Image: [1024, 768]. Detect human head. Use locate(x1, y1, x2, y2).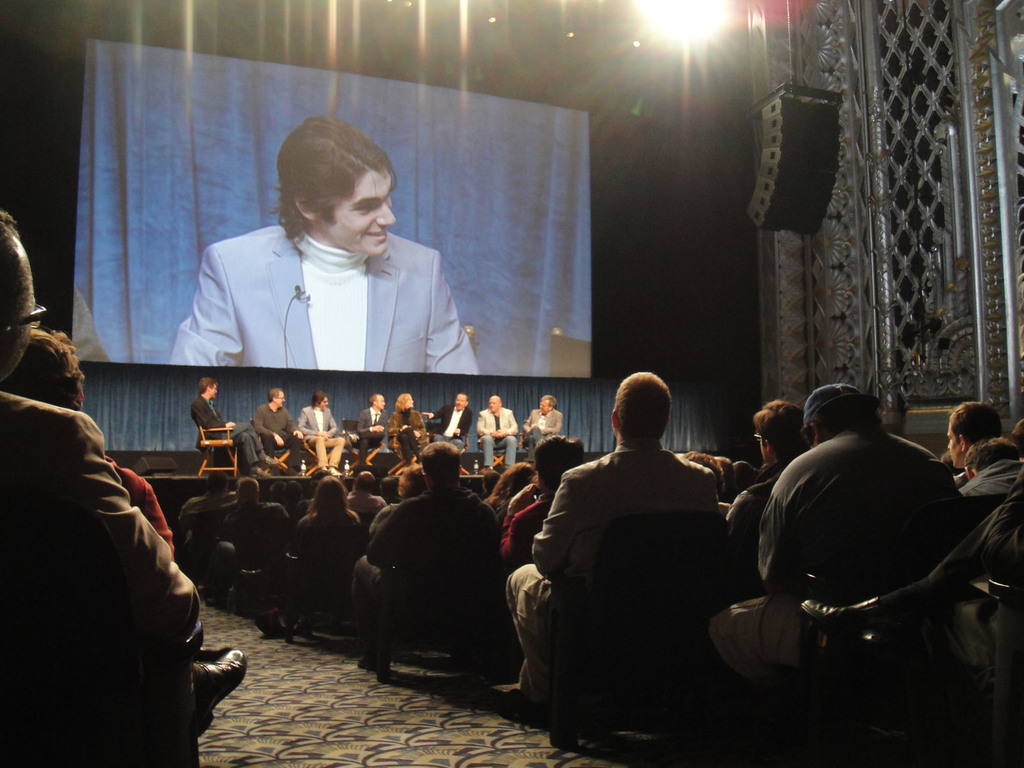
locate(399, 470, 430, 500).
